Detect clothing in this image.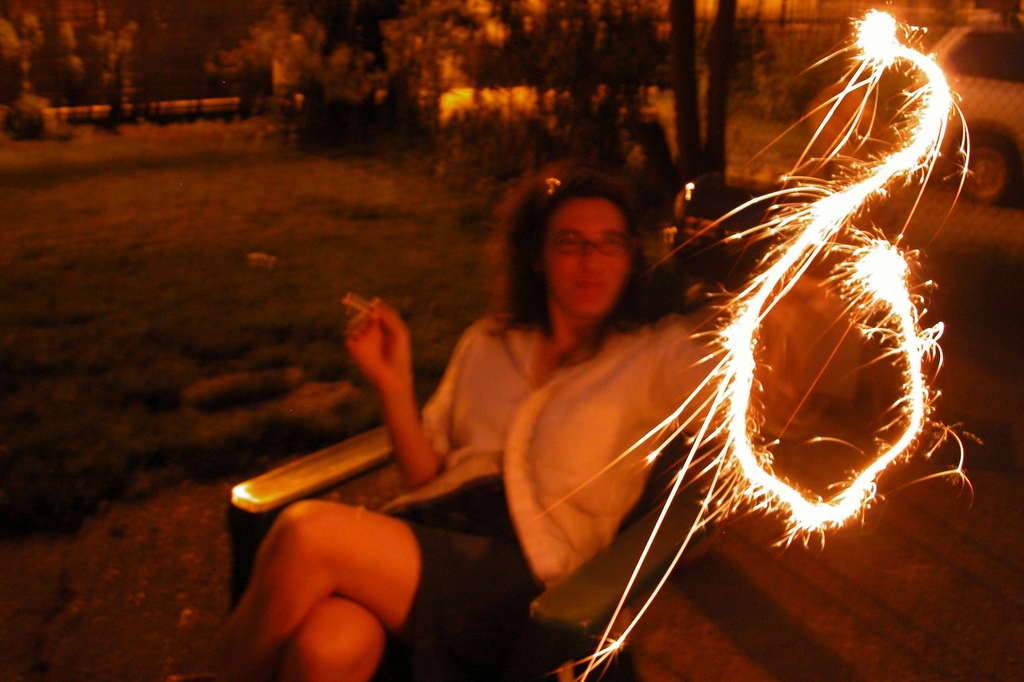
Detection: 342:241:733:635.
